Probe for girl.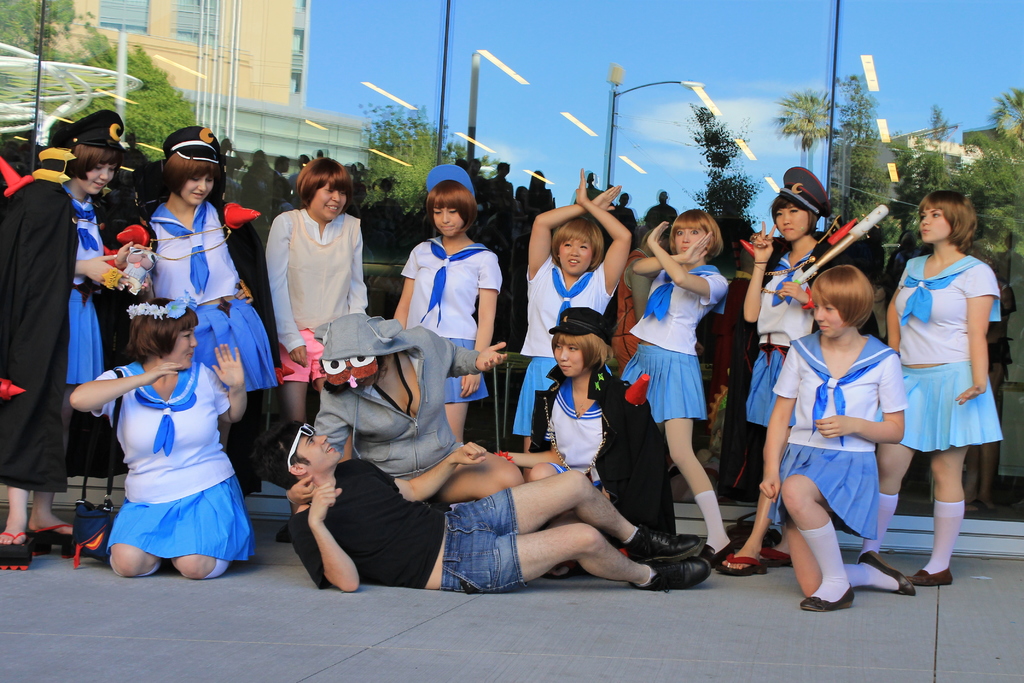
Probe result: (left=764, top=261, right=920, bottom=604).
